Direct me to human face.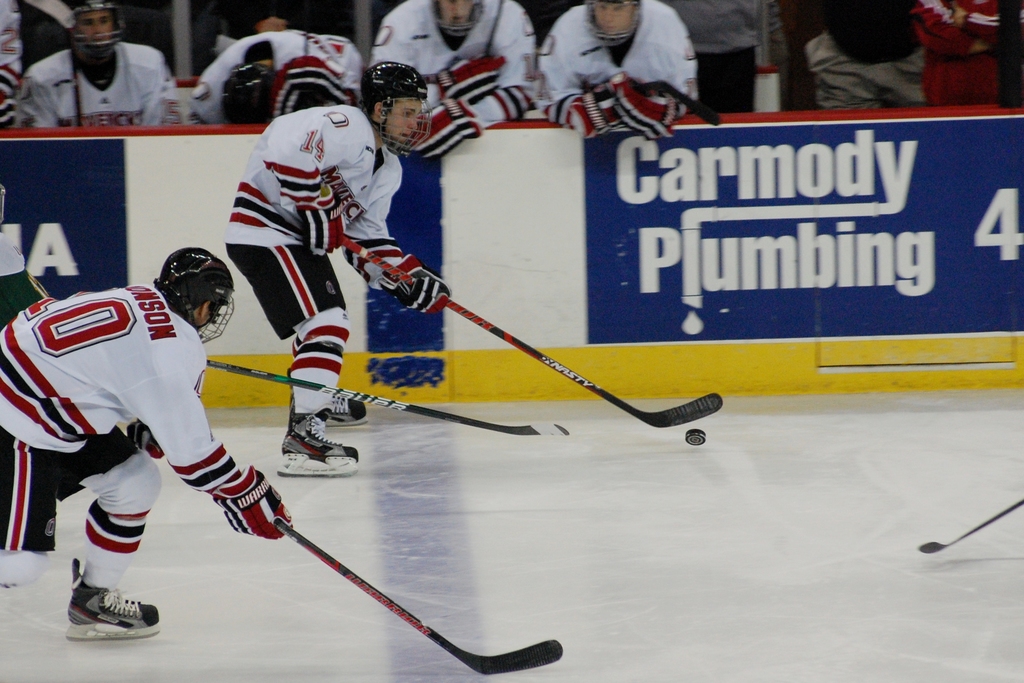
Direction: <region>386, 86, 419, 158</region>.
